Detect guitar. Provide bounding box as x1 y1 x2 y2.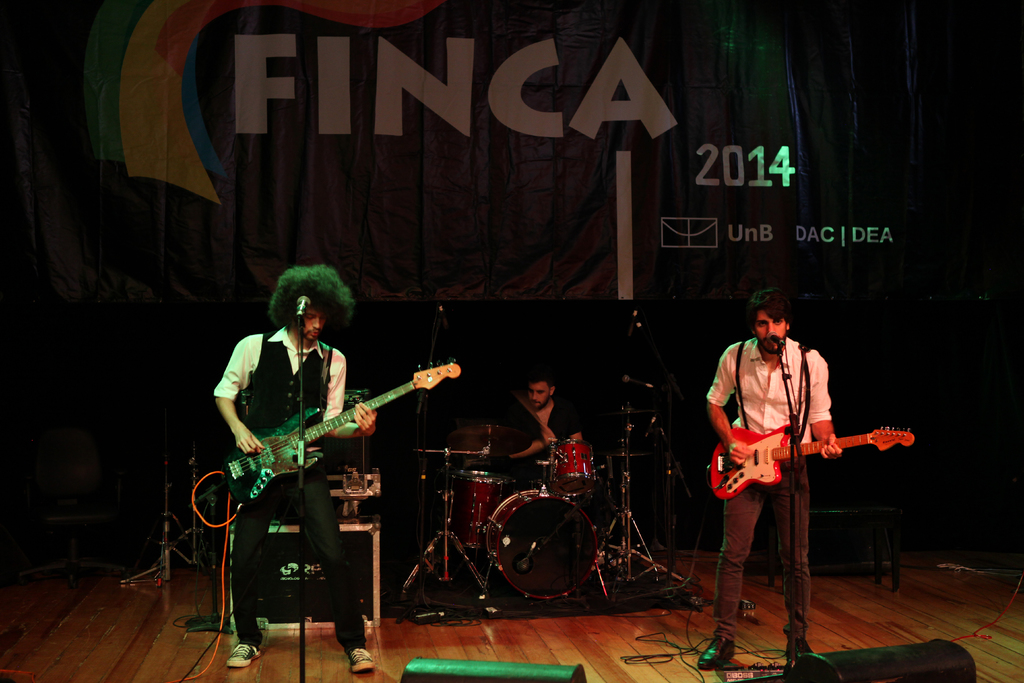
708 421 917 497.
